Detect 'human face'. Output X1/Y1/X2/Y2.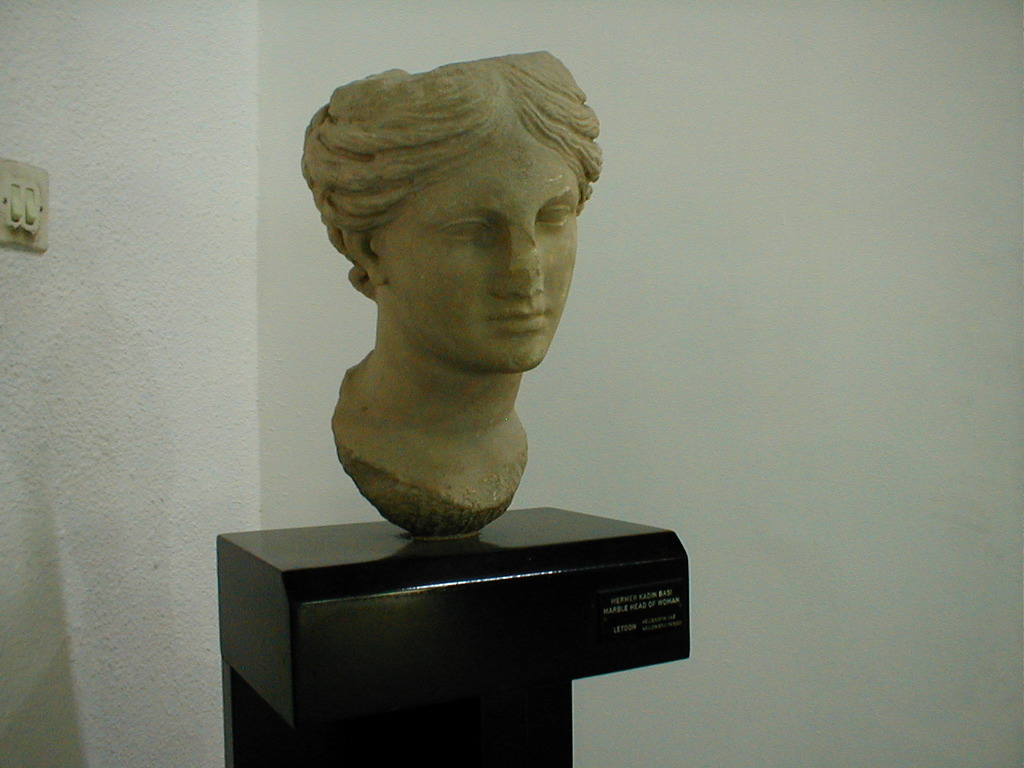
379/130/577/373.
